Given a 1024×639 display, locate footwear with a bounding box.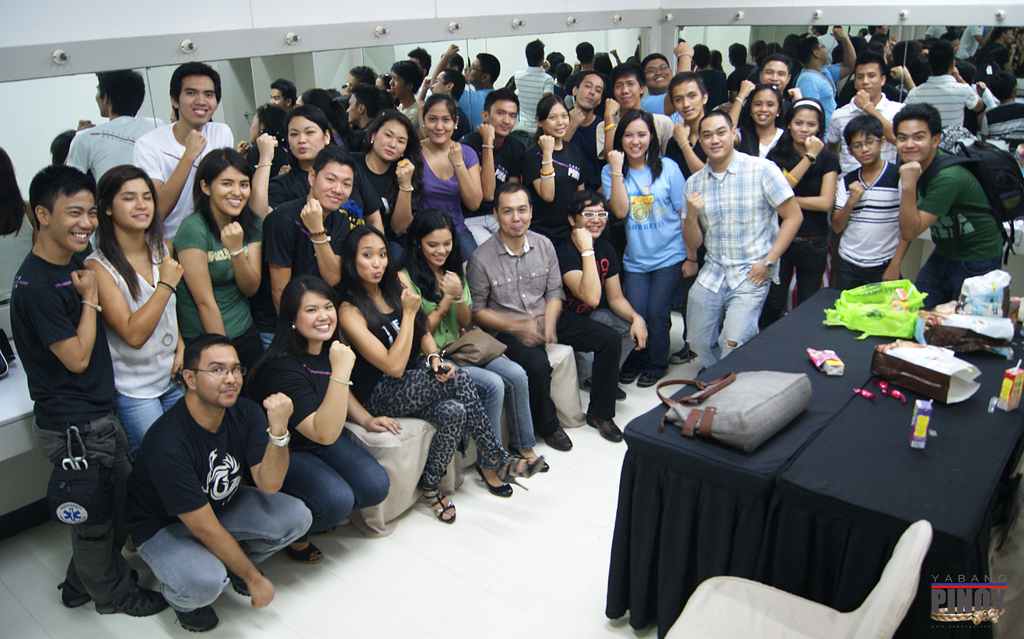
Located: pyautogui.locateOnScreen(100, 581, 171, 620).
